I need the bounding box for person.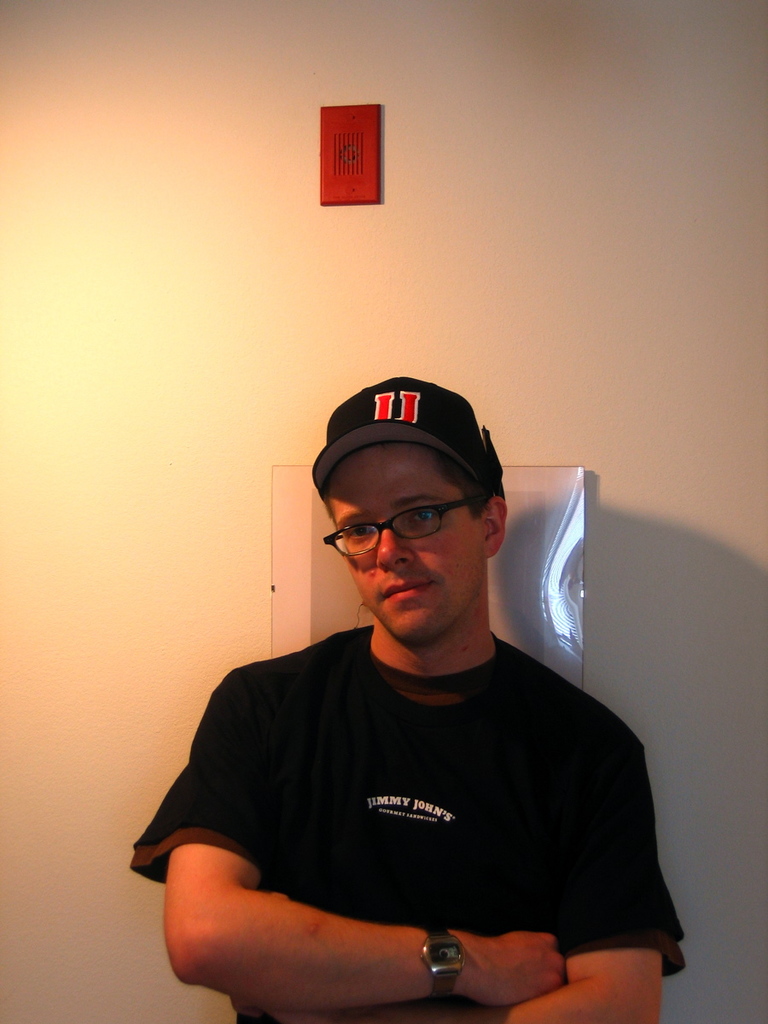
Here it is: {"left": 124, "top": 379, "right": 680, "bottom": 1017}.
